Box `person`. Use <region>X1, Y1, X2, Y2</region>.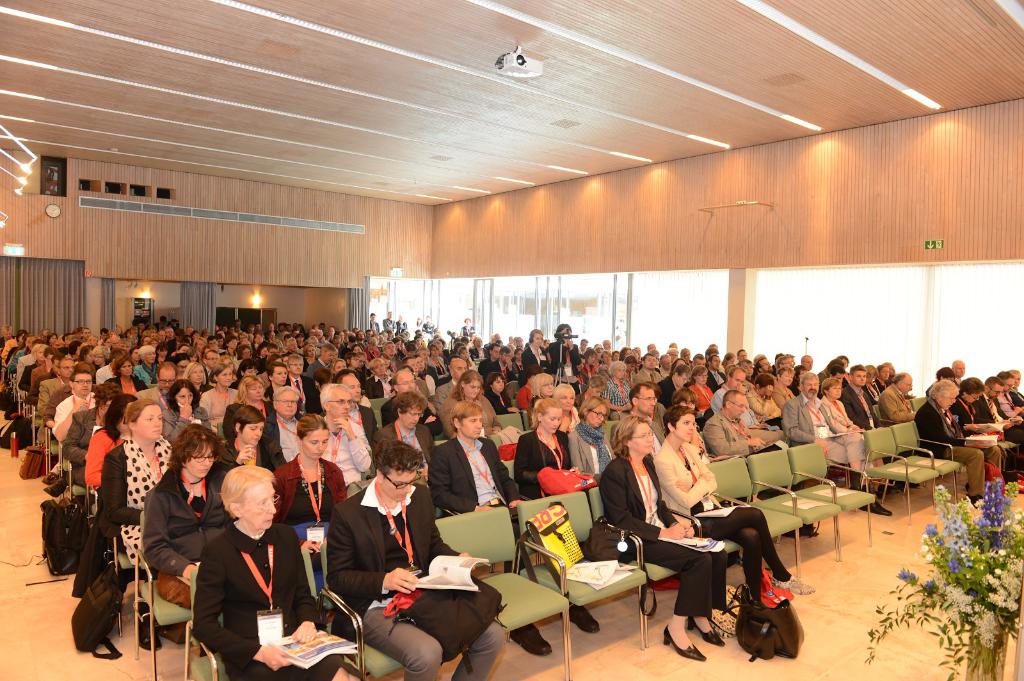
<region>655, 405, 817, 603</region>.
